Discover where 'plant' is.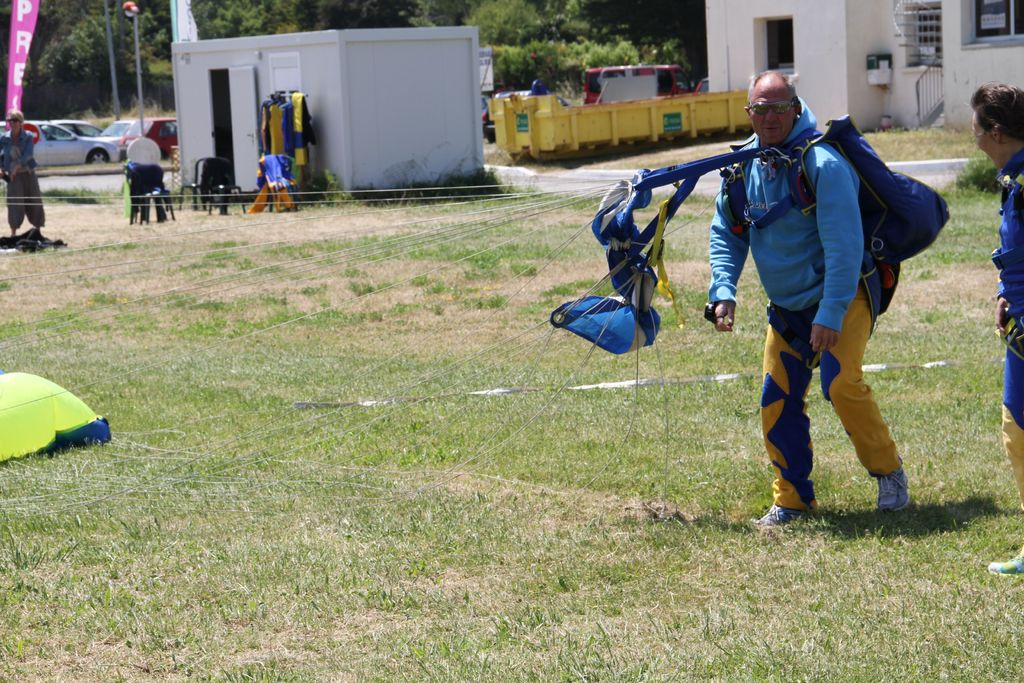
Discovered at {"left": 49, "top": 181, "right": 102, "bottom": 202}.
